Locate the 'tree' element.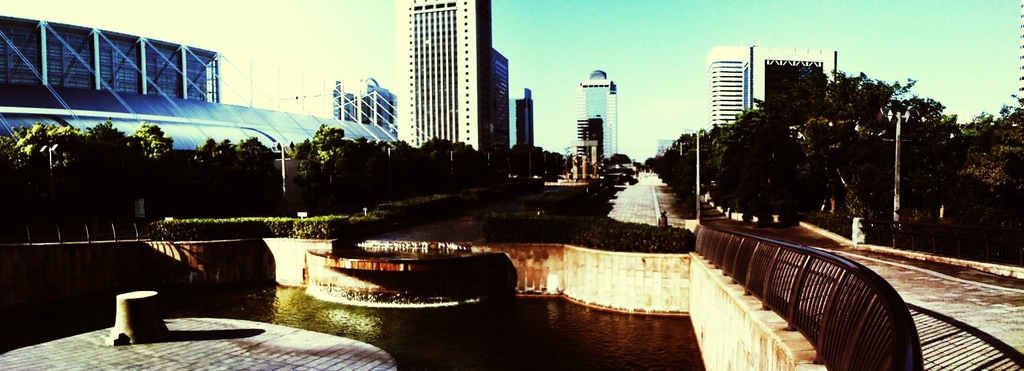
Element bbox: (347,133,383,214).
